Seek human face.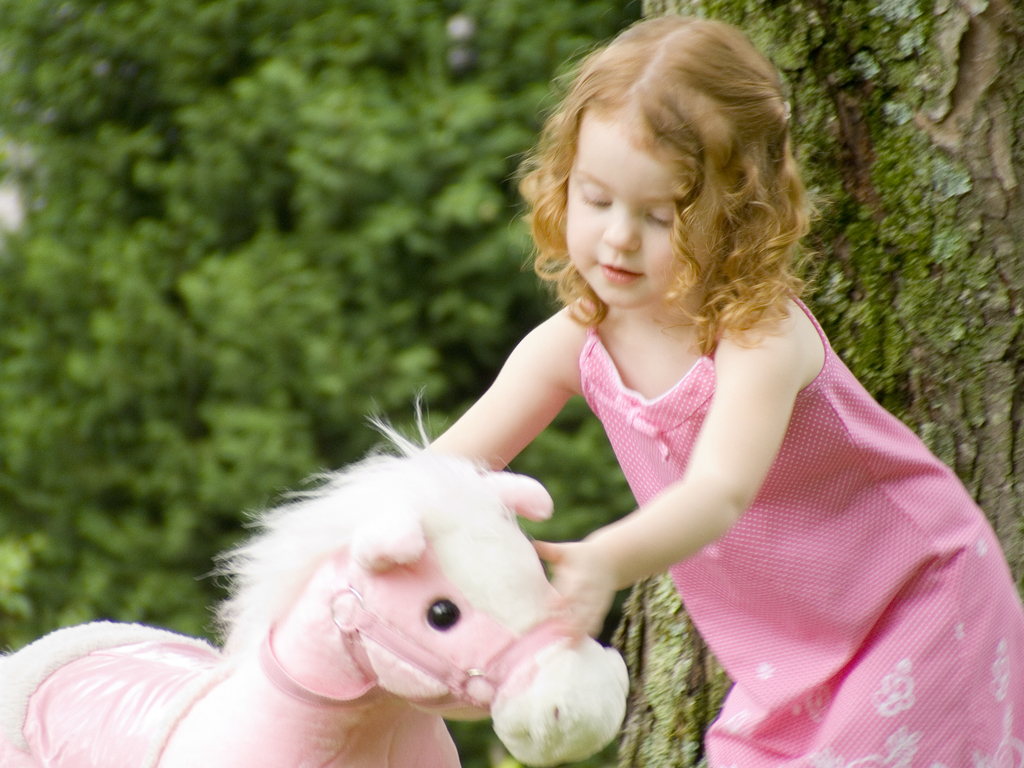
<box>562,106,691,308</box>.
